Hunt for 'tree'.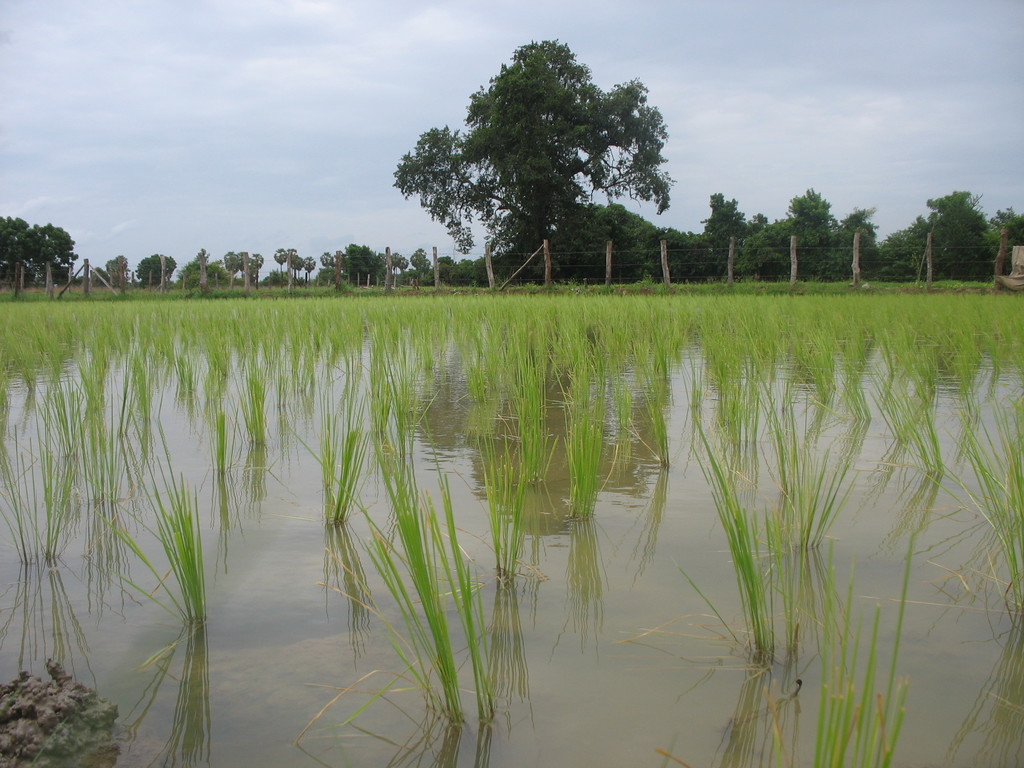
Hunted down at <box>221,248,243,275</box>.
